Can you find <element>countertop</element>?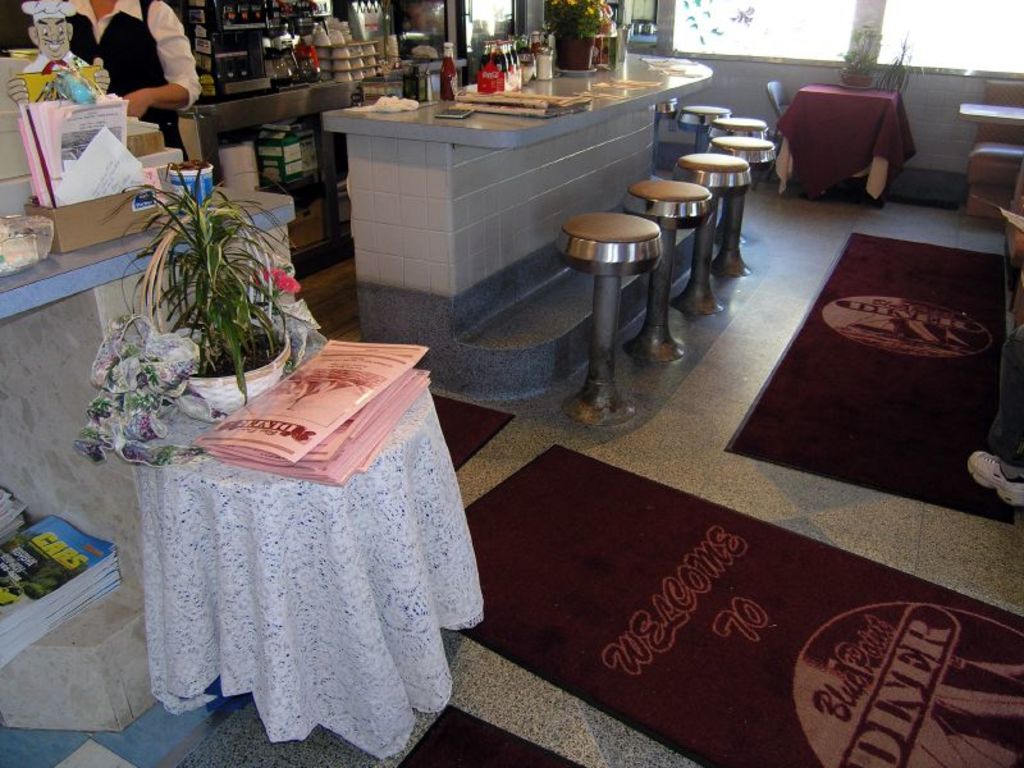
Yes, bounding box: detection(320, 44, 707, 339).
